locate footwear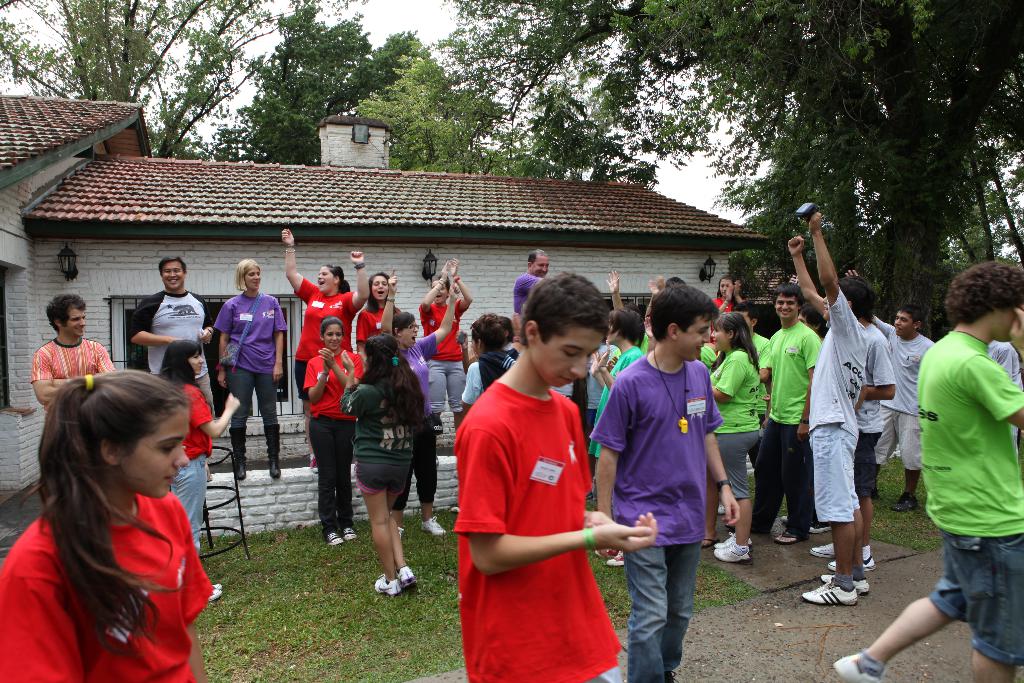
x1=371, y1=577, x2=401, y2=595
